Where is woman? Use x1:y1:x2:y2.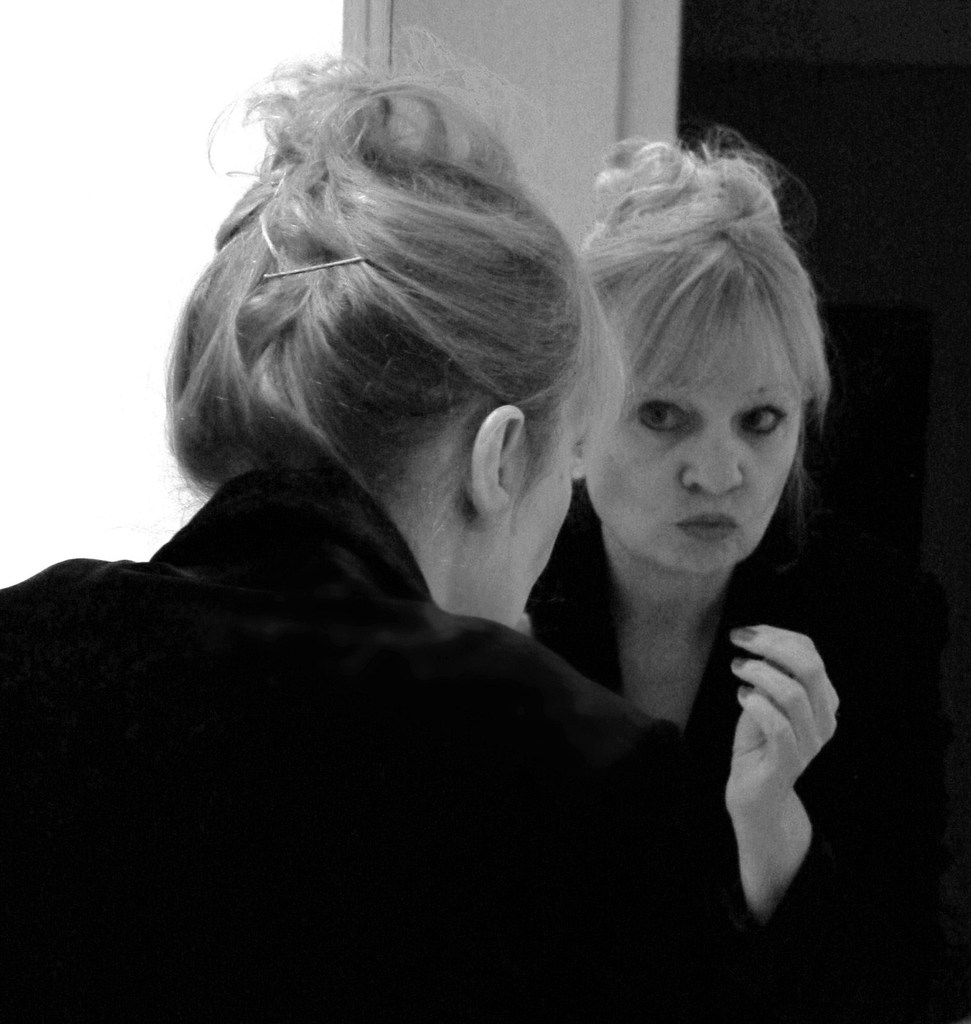
0:23:785:1023.
